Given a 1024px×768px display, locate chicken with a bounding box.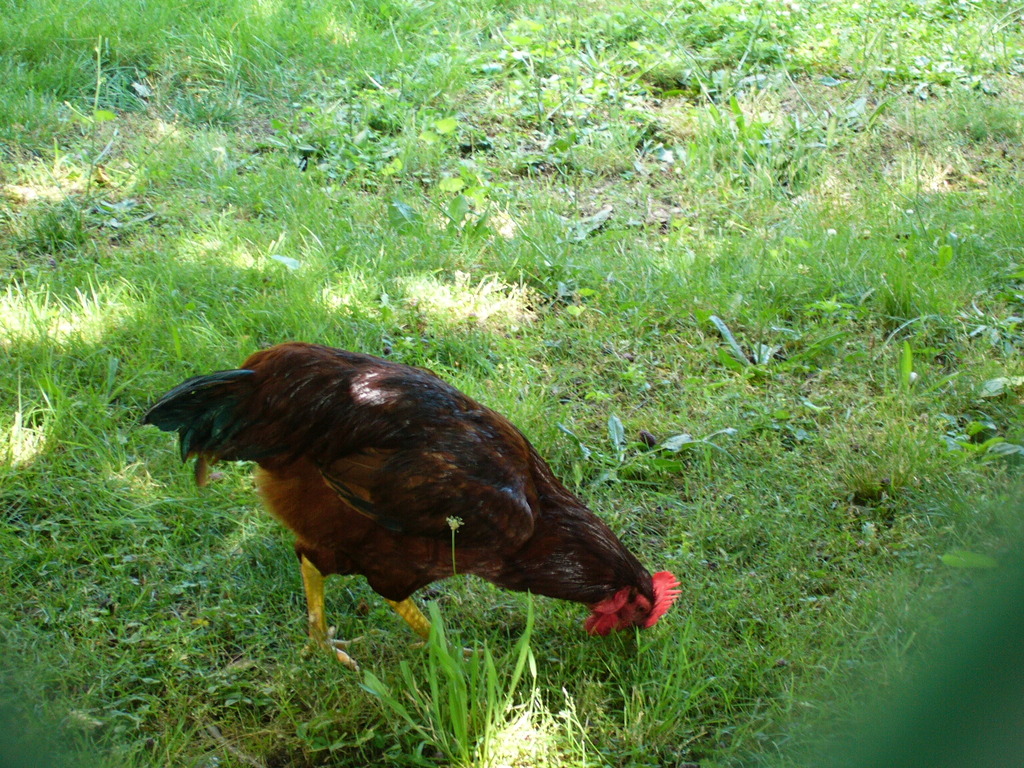
Located: locate(136, 328, 694, 669).
